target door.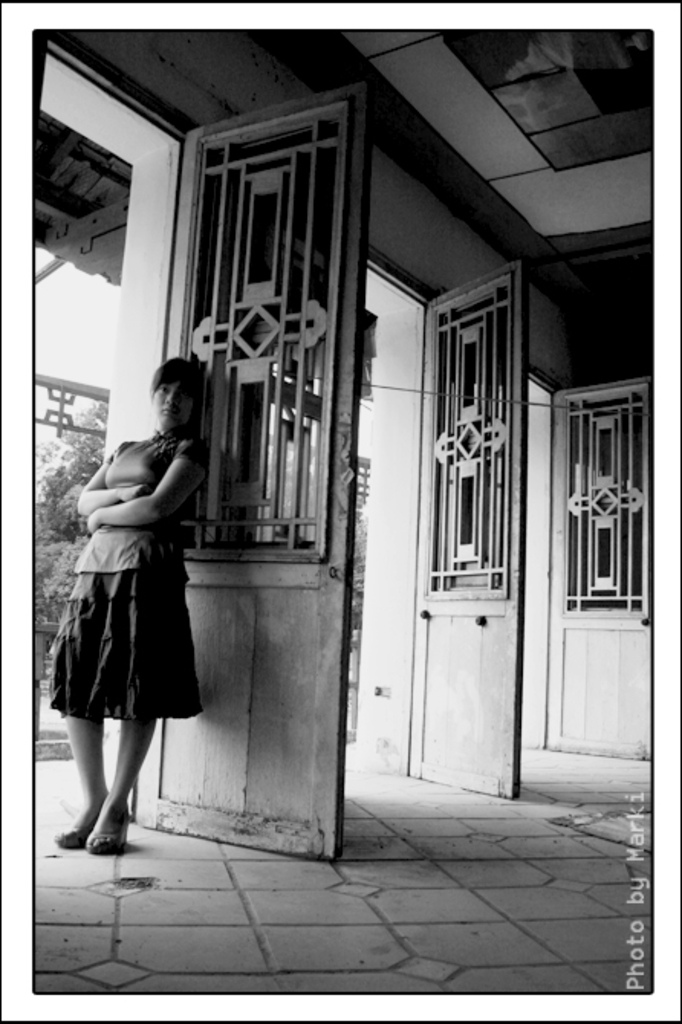
Target region: box(402, 263, 529, 801).
